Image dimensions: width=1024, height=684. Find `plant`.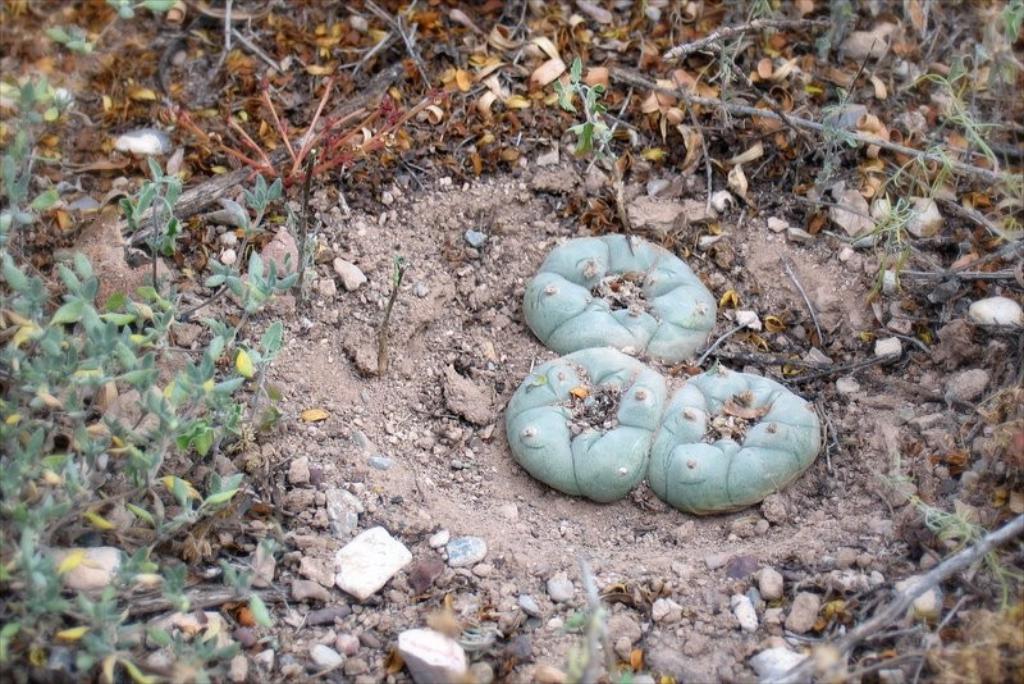
[left=522, top=233, right=717, bottom=369].
